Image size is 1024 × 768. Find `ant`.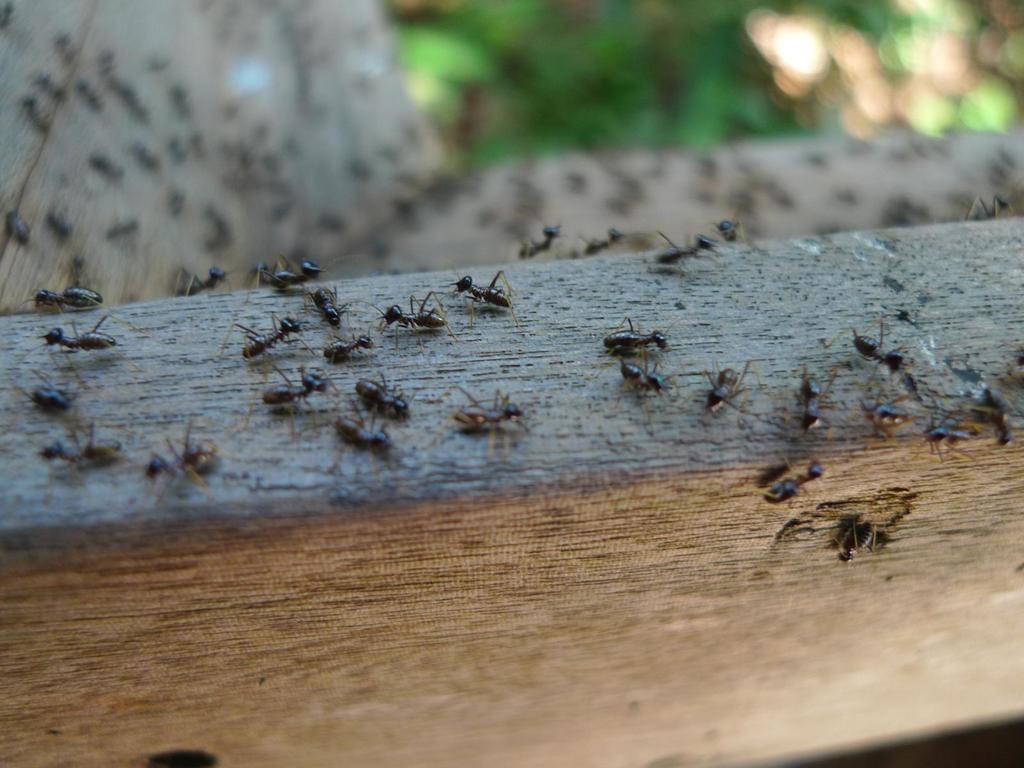
pyautogui.locateOnScreen(28, 259, 108, 315).
